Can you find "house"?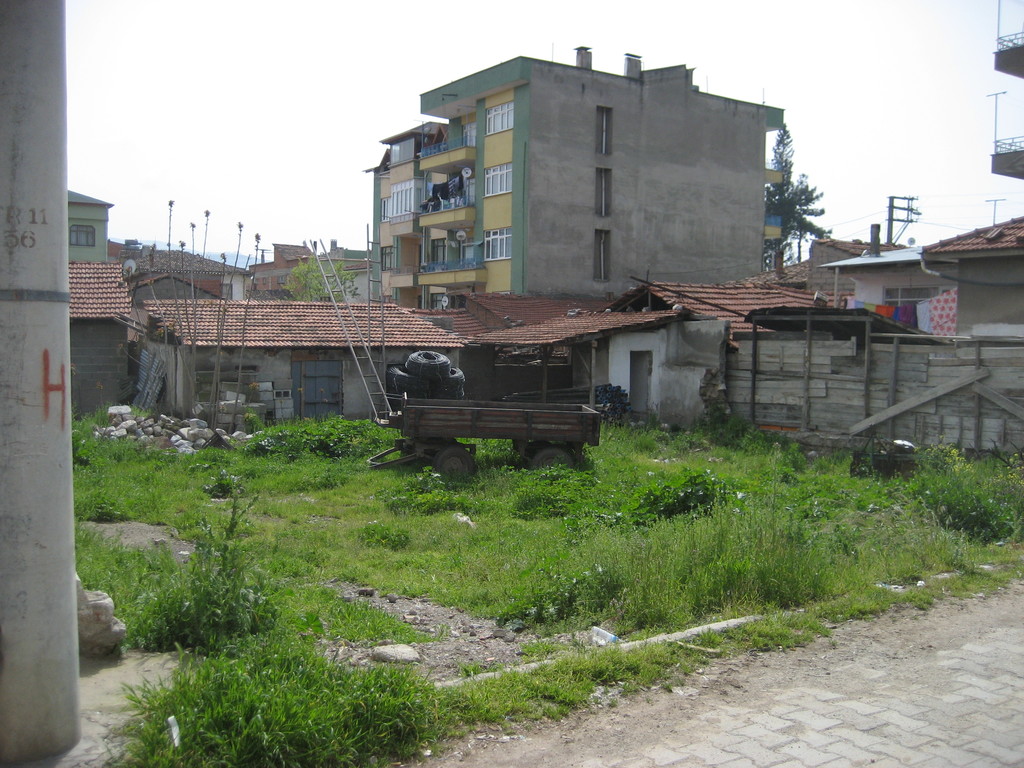
Yes, bounding box: region(735, 209, 1023, 346).
